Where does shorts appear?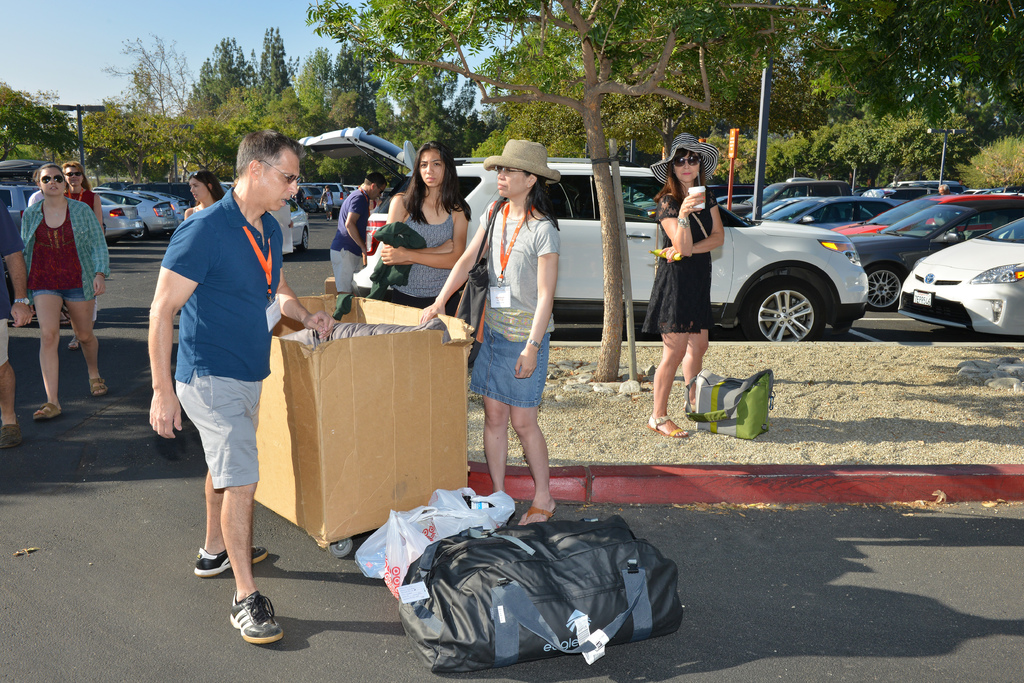
Appears at rect(159, 348, 276, 498).
